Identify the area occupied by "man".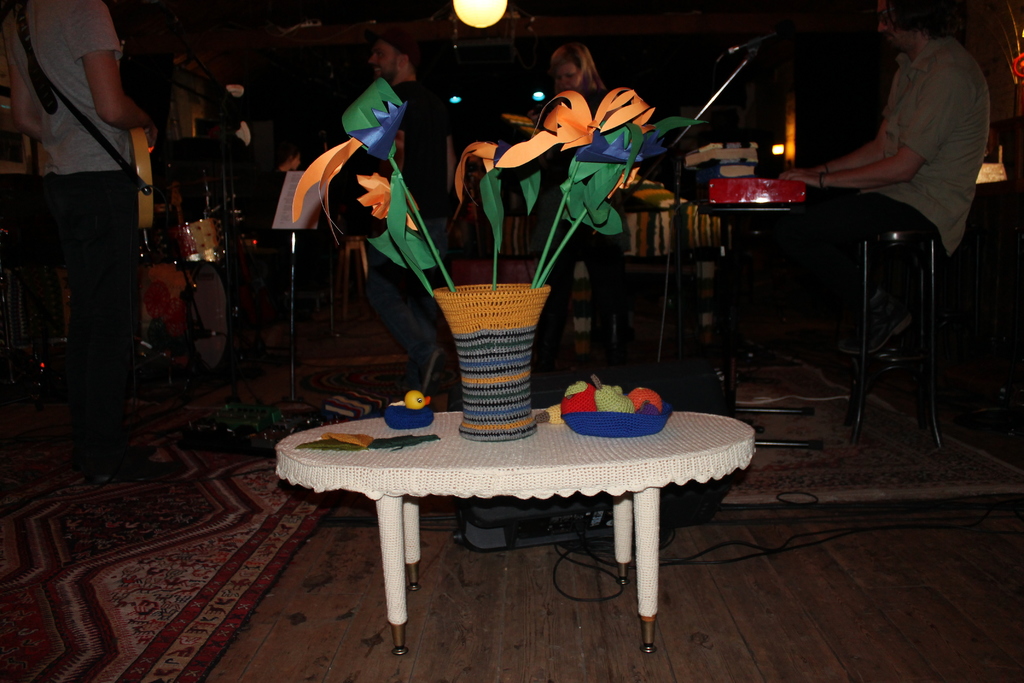
Area: l=278, t=24, r=444, b=394.
